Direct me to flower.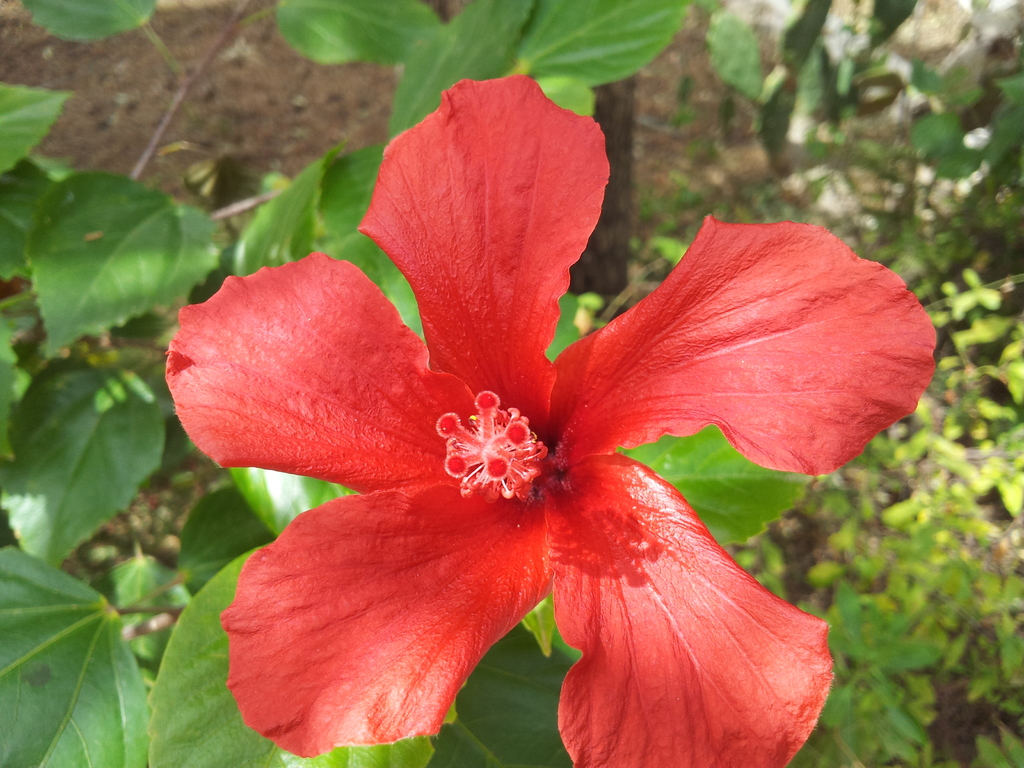
Direction: [163,73,937,767].
